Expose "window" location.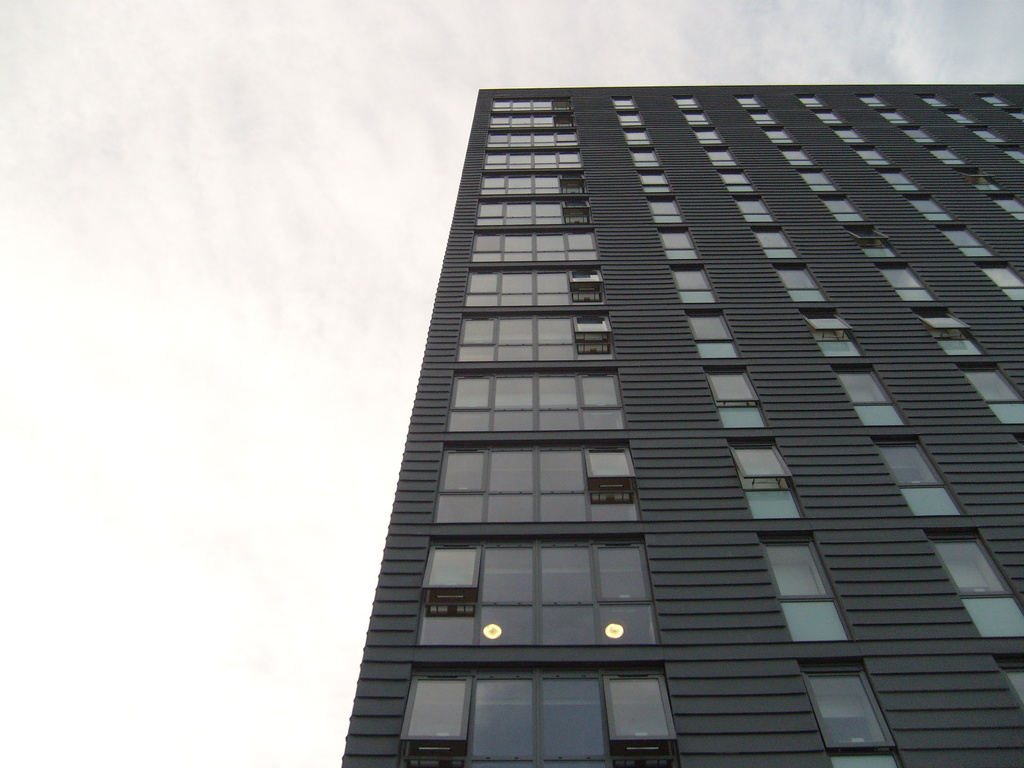
Exposed at box(832, 367, 893, 405).
